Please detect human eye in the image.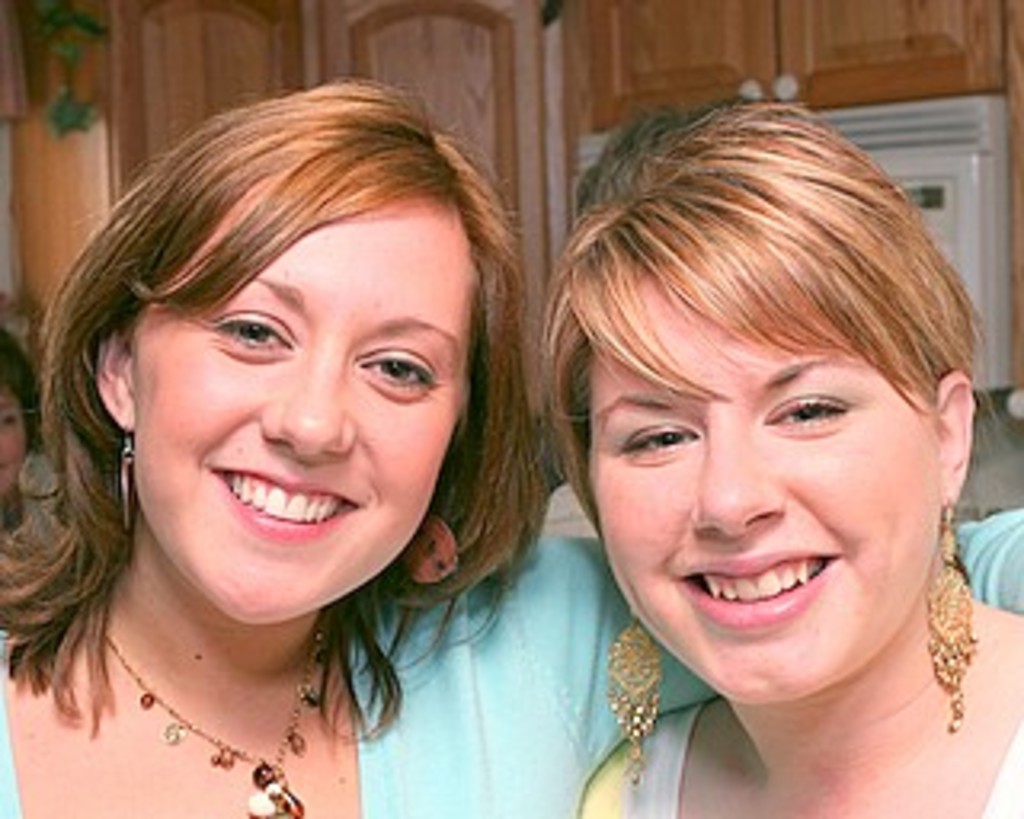
608:419:701:461.
